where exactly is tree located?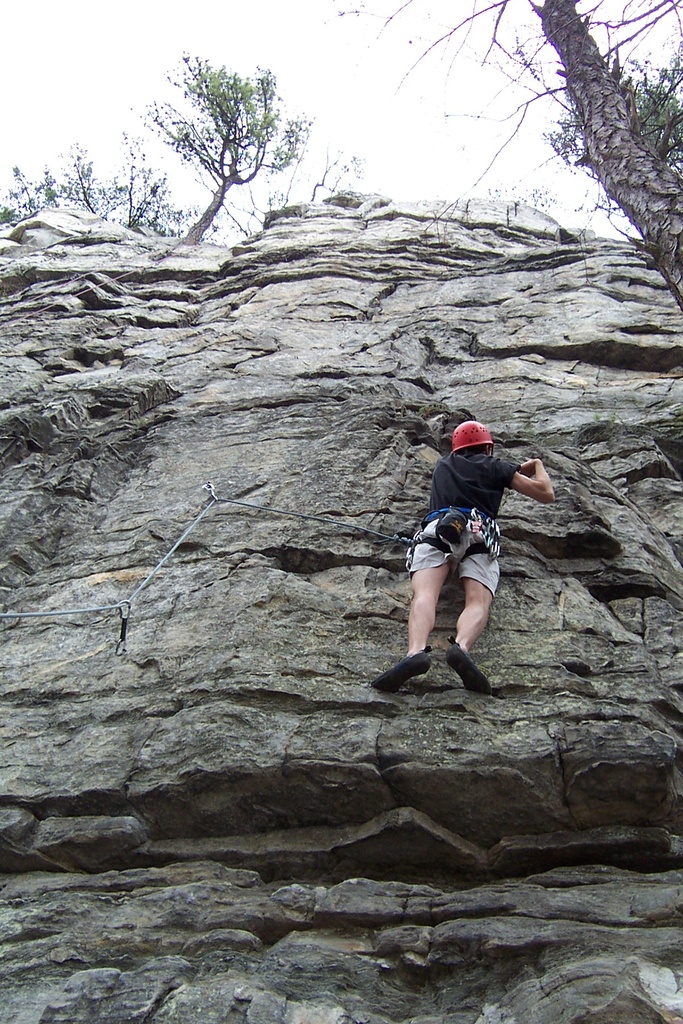
Its bounding box is (left=293, top=0, right=682, bottom=332).
